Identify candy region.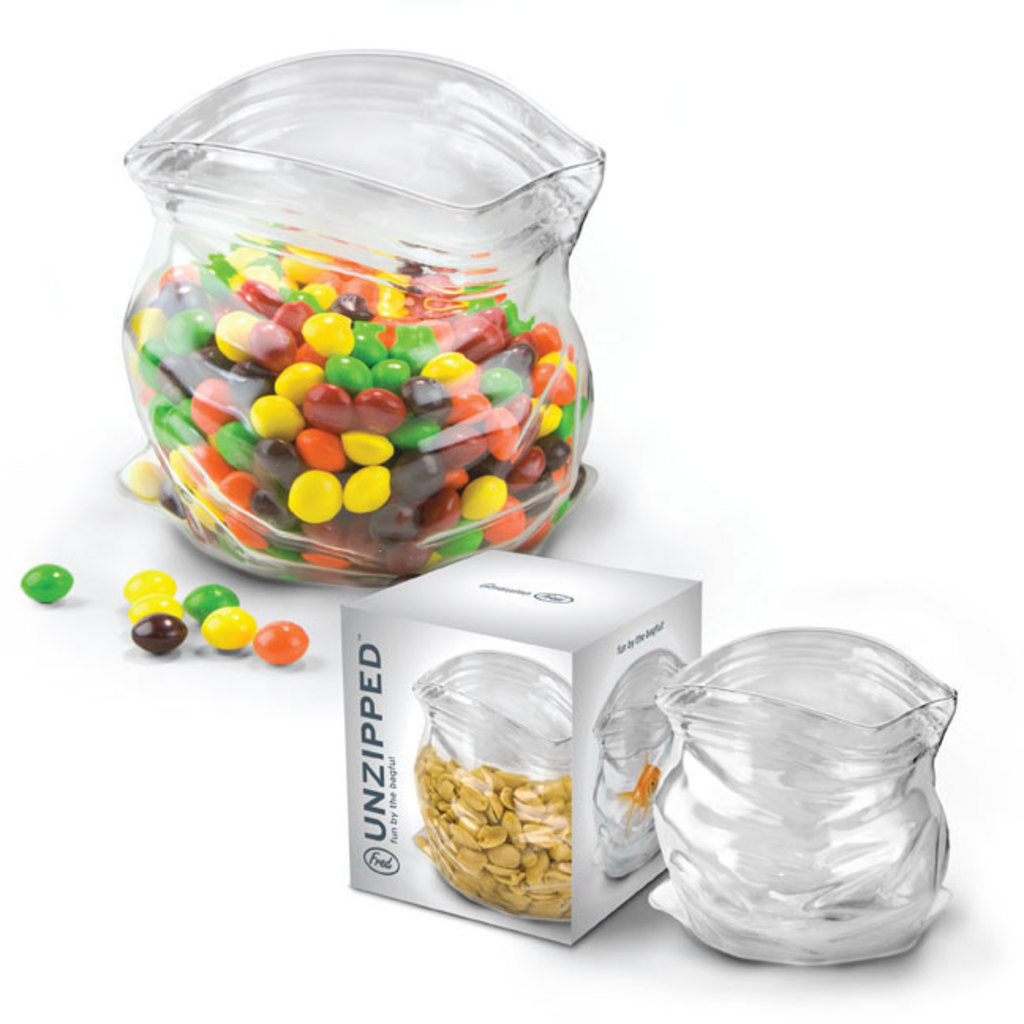
Region: pyautogui.locateOnScreen(126, 613, 188, 656).
